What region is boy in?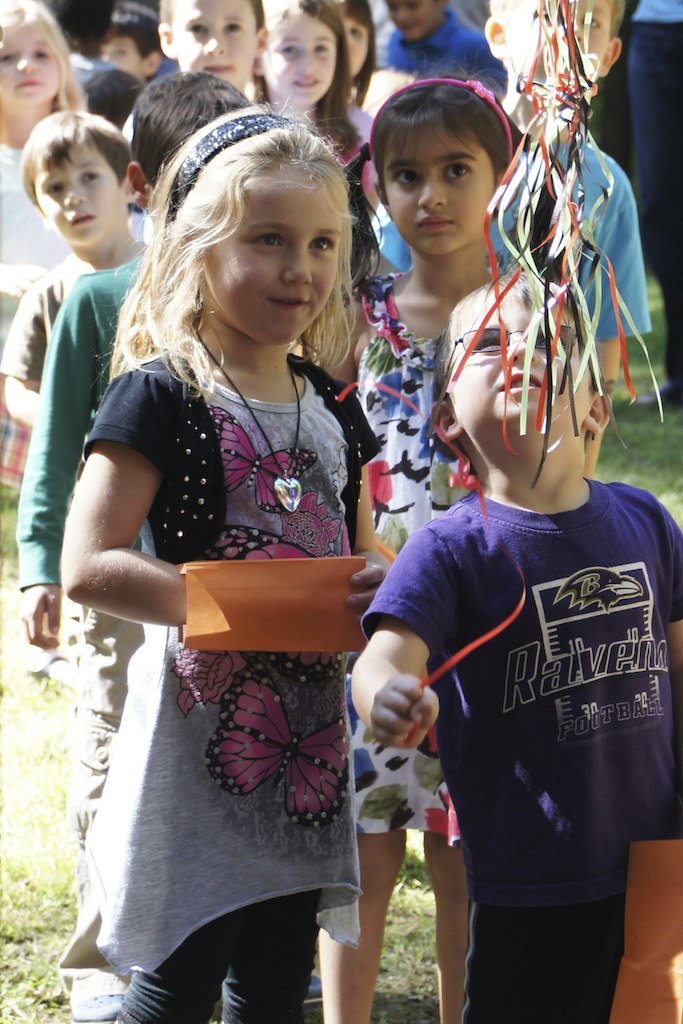
331, 0, 632, 480.
